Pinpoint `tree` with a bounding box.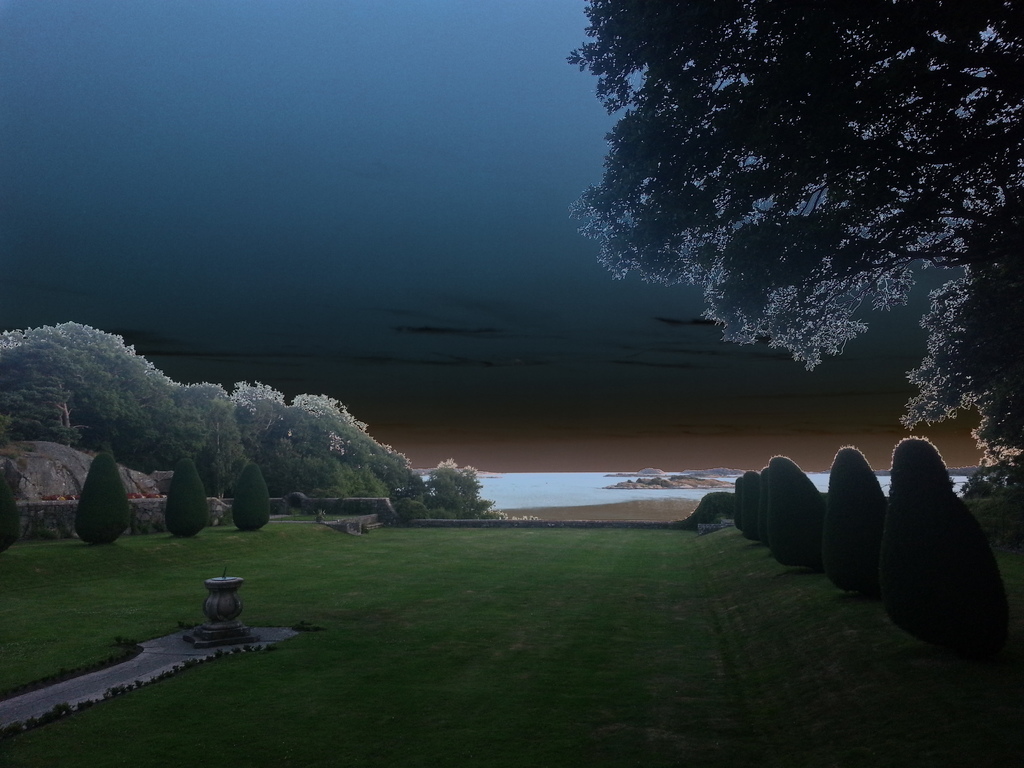
(left=232, top=463, right=271, bottom=533).
